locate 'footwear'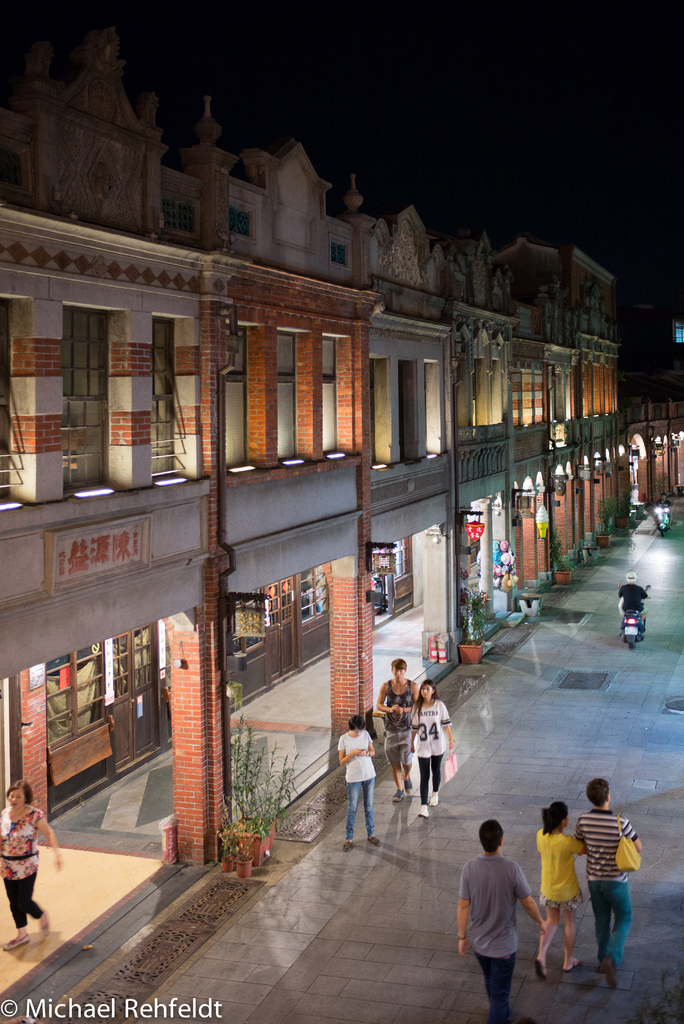
(340,839,351,848)
